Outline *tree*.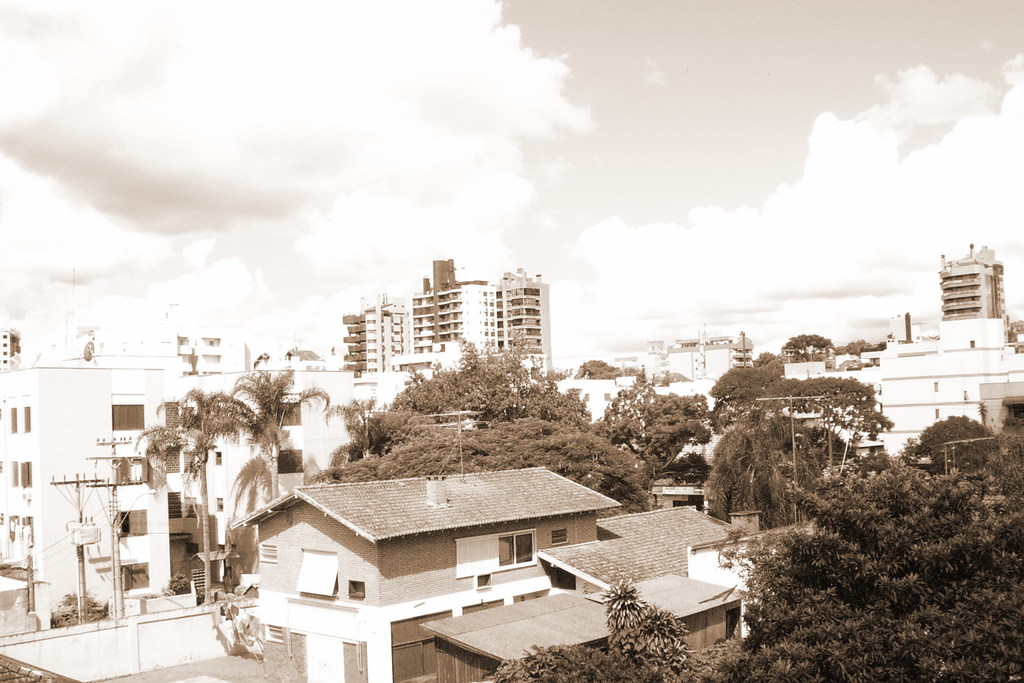
Outline: [614,383,684,497].
